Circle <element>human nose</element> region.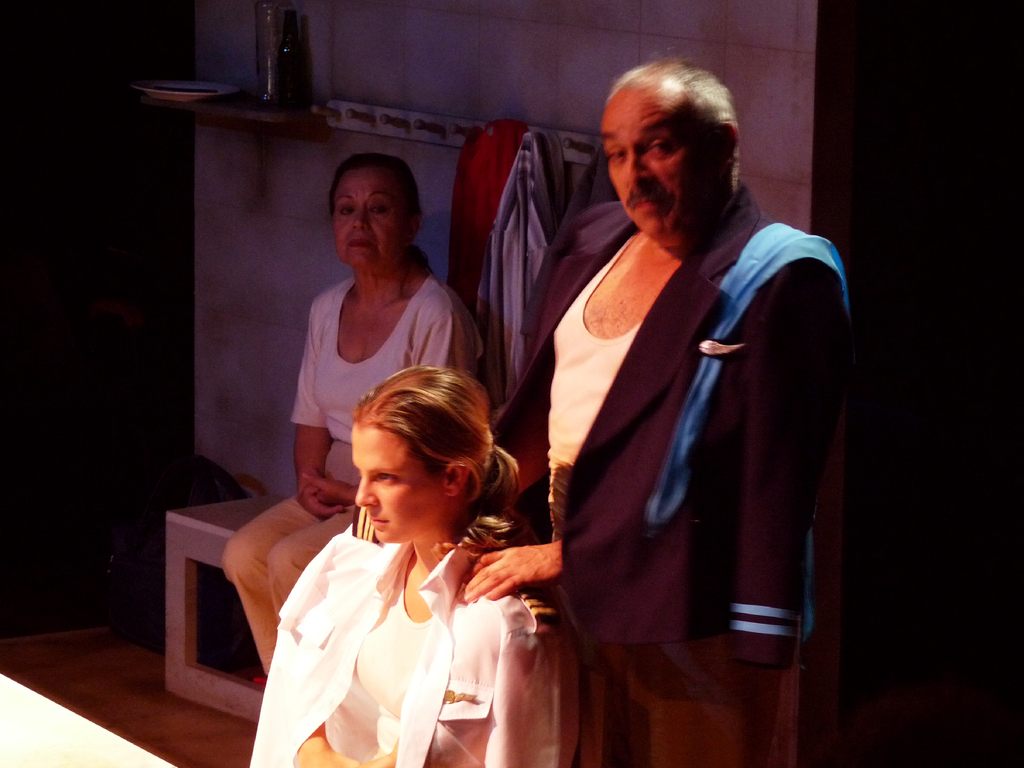
Region: (621, 148, 652, 182).
